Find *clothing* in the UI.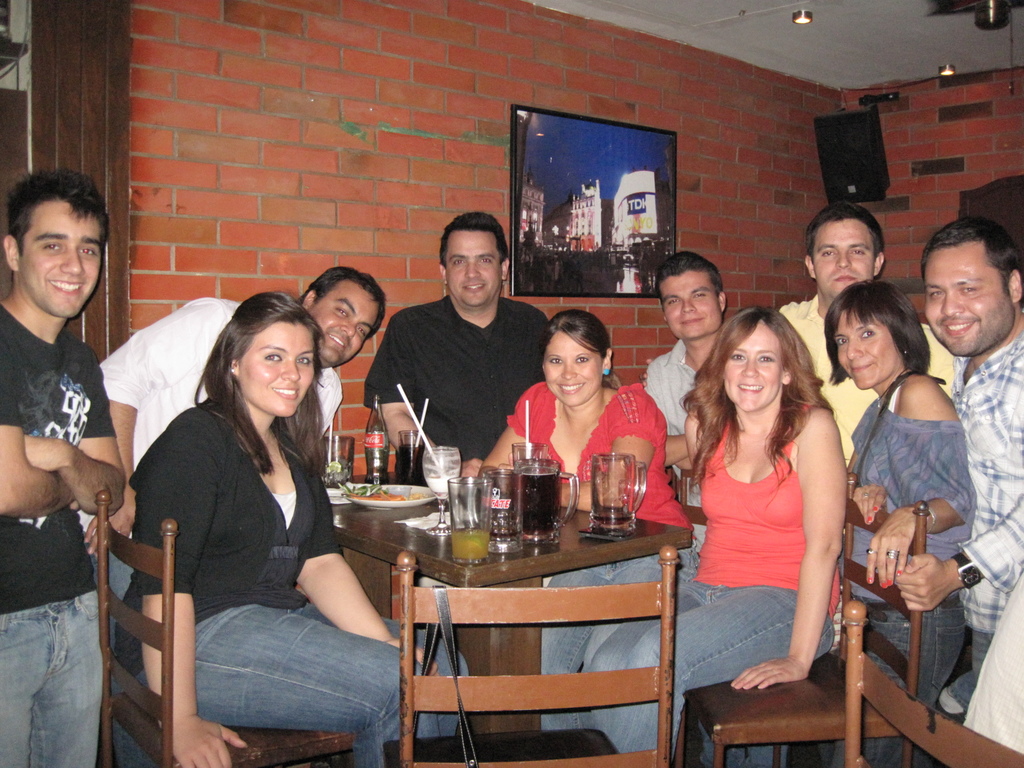
UI element at 685,398,846,655.
